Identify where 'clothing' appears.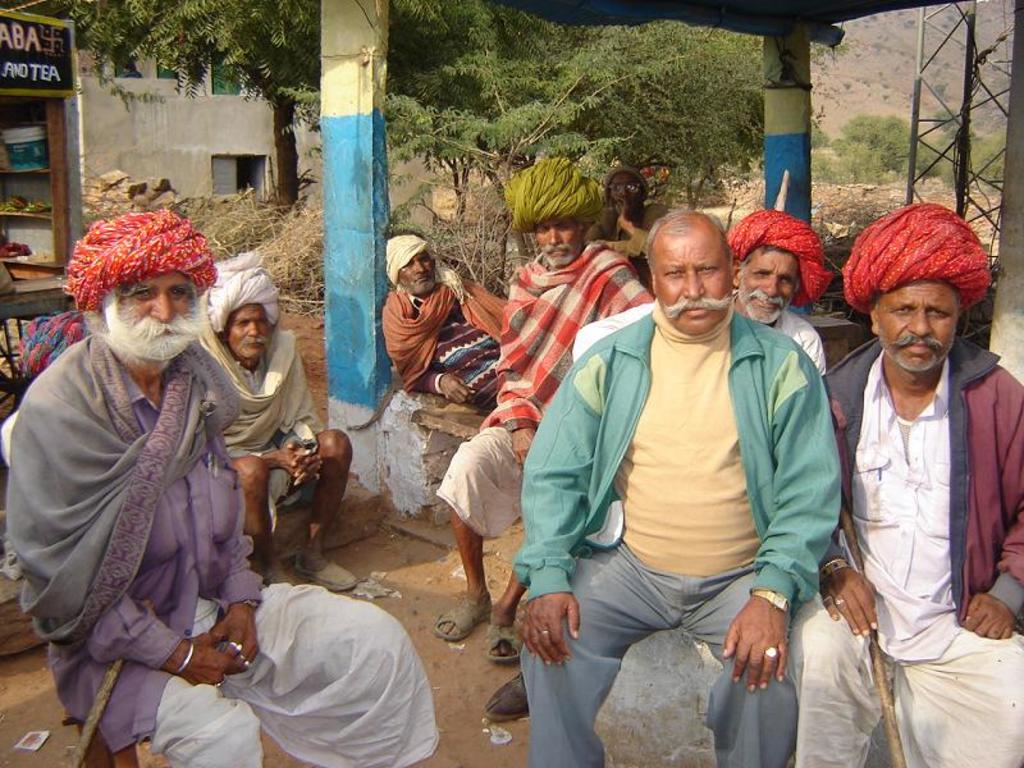
Appears at bbox=[783, 323, 1023, 767].
